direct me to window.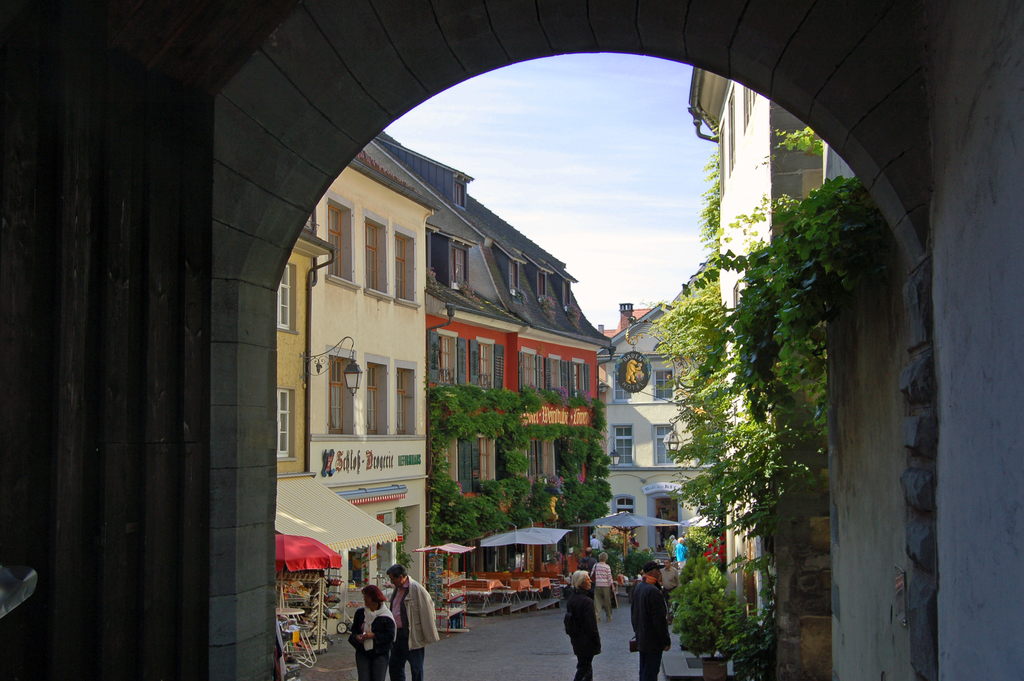
Direction: crop(611, 424, 630, 466).
